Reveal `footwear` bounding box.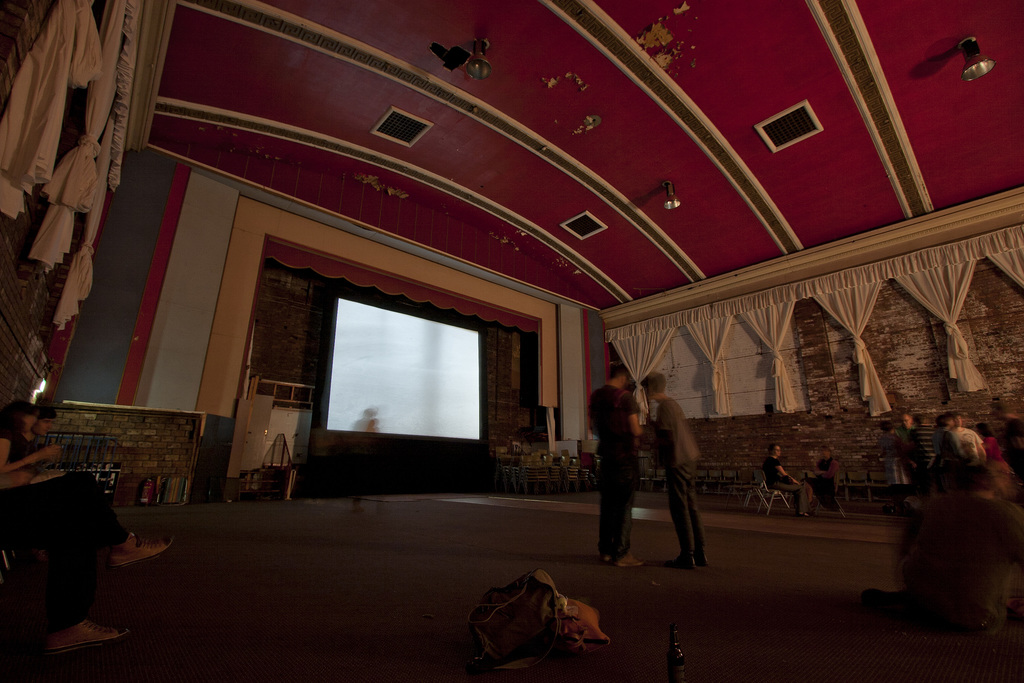
Revealed: [x1=669, y1=556, x2=693, y2=567].
